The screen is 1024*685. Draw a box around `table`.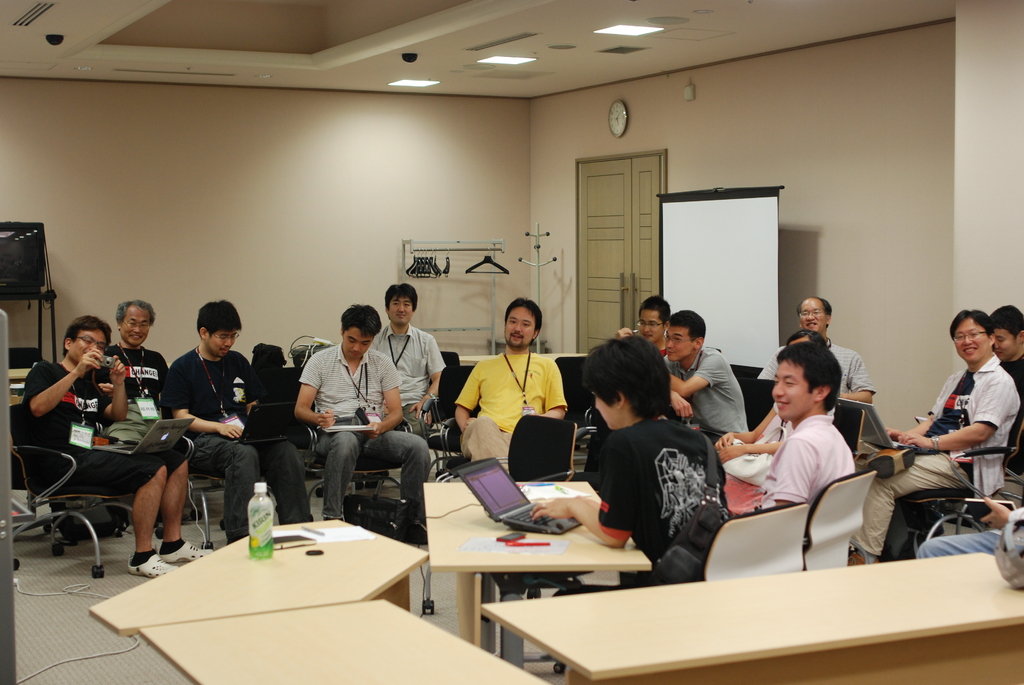
select_region(92, 518, 422, 636).
